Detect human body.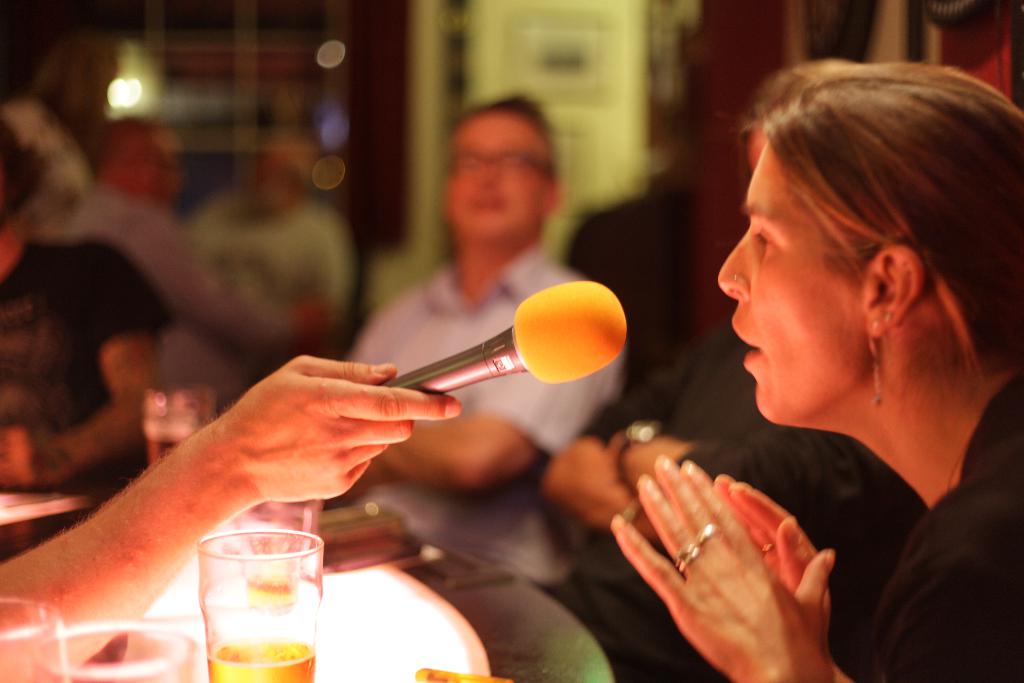
Detected at bbox=(343, 89, 620, 682).
